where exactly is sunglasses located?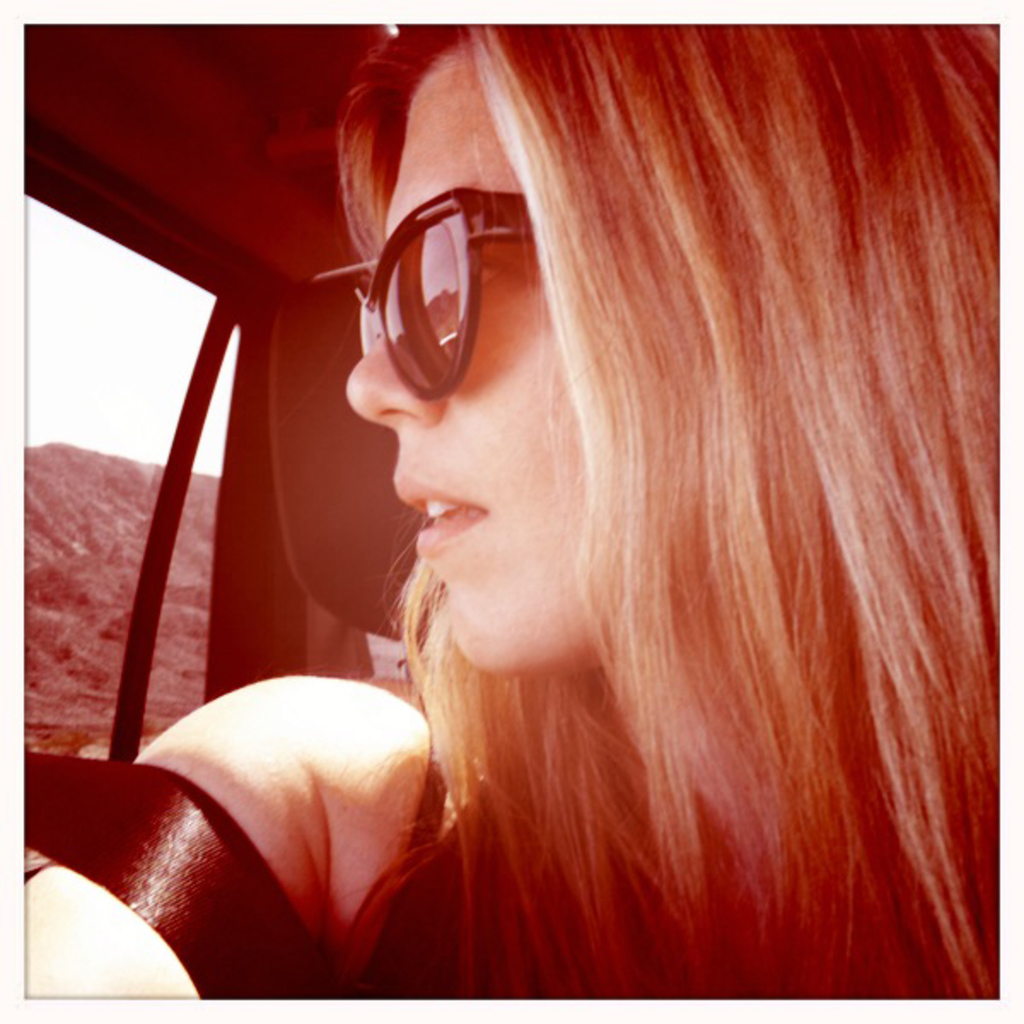
Its bounding box is [357, 184, 534, 401].
